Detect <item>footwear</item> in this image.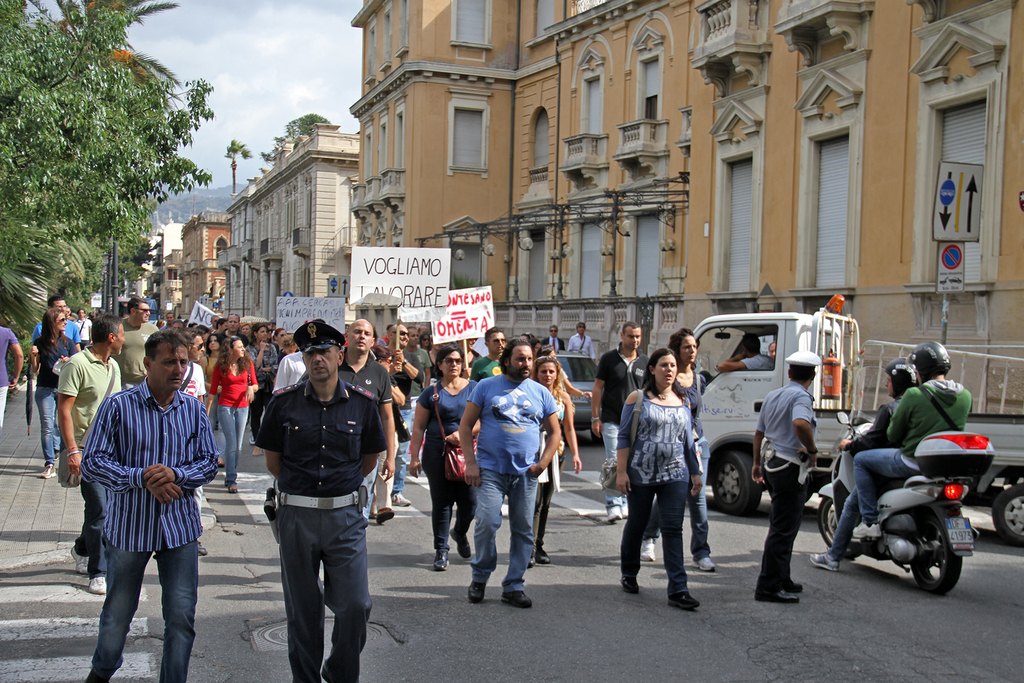
Detection: (x1=852, y1=521, x2=881, y2=541).
